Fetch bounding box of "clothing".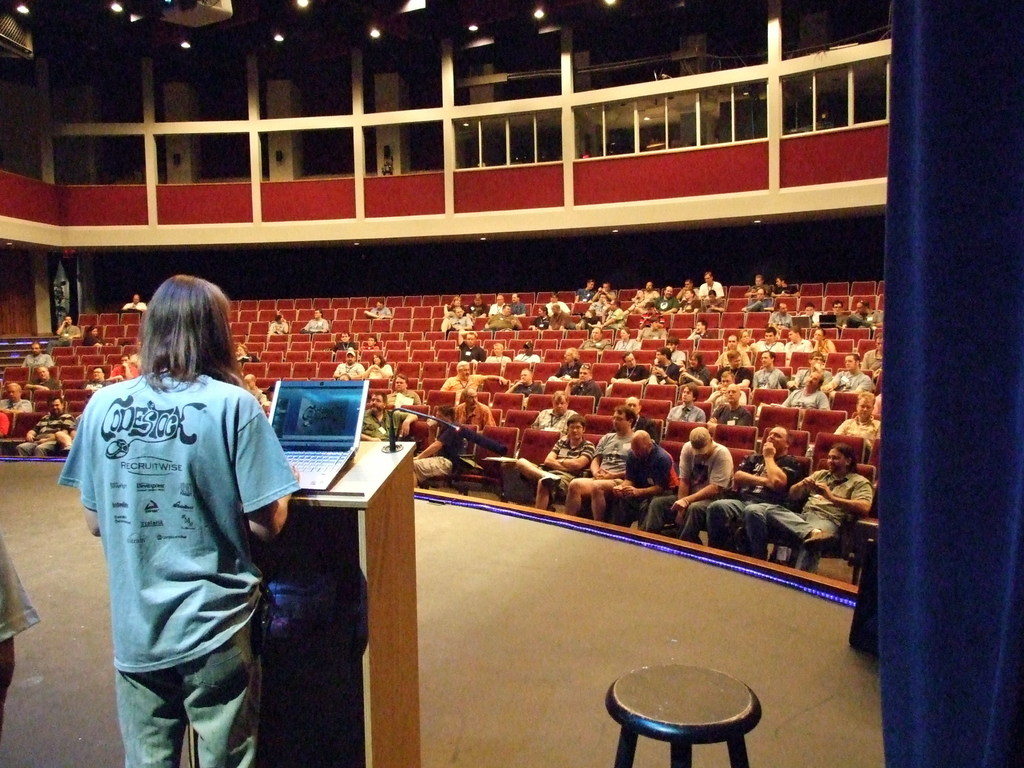
Bbox: bbox(779, 336, 810, 362).
